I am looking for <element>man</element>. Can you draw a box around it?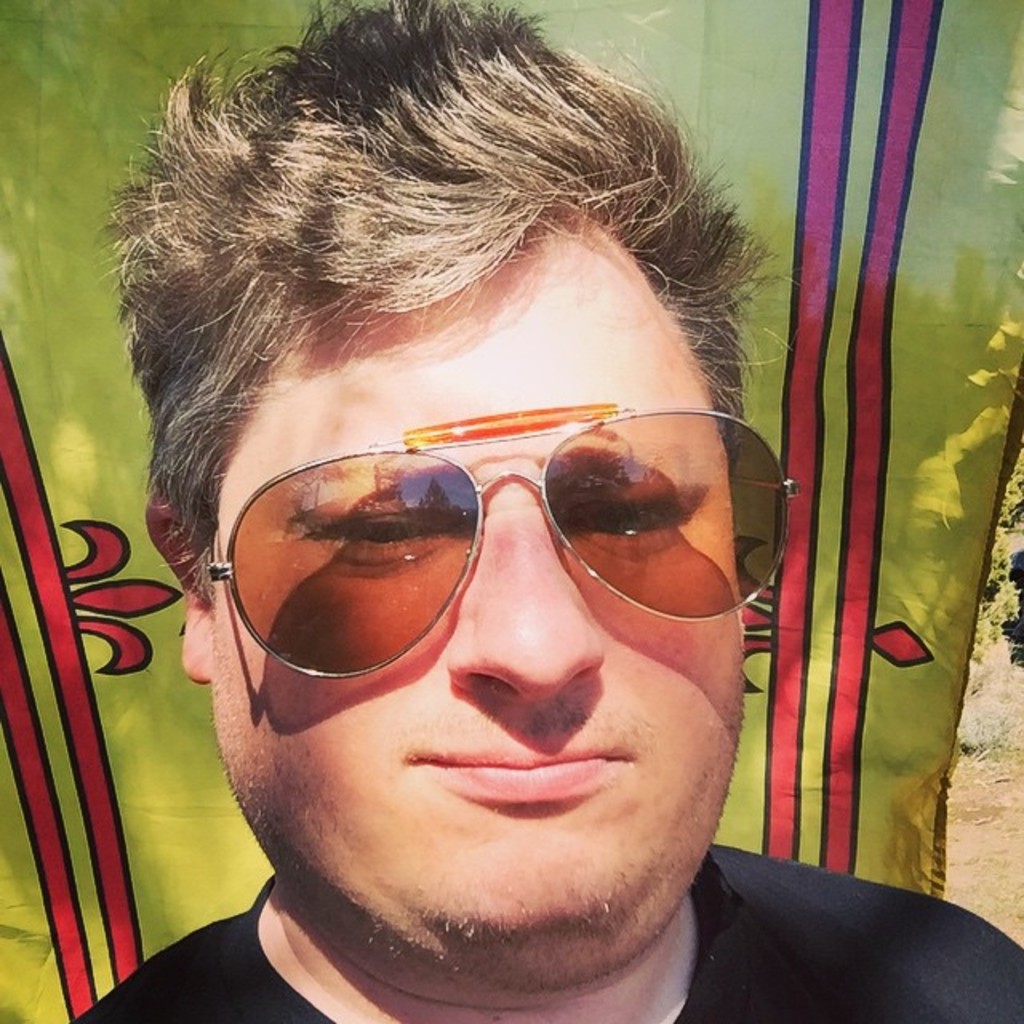
Sure, the bounding box is l=22, t=58, r=915, b=1023.
